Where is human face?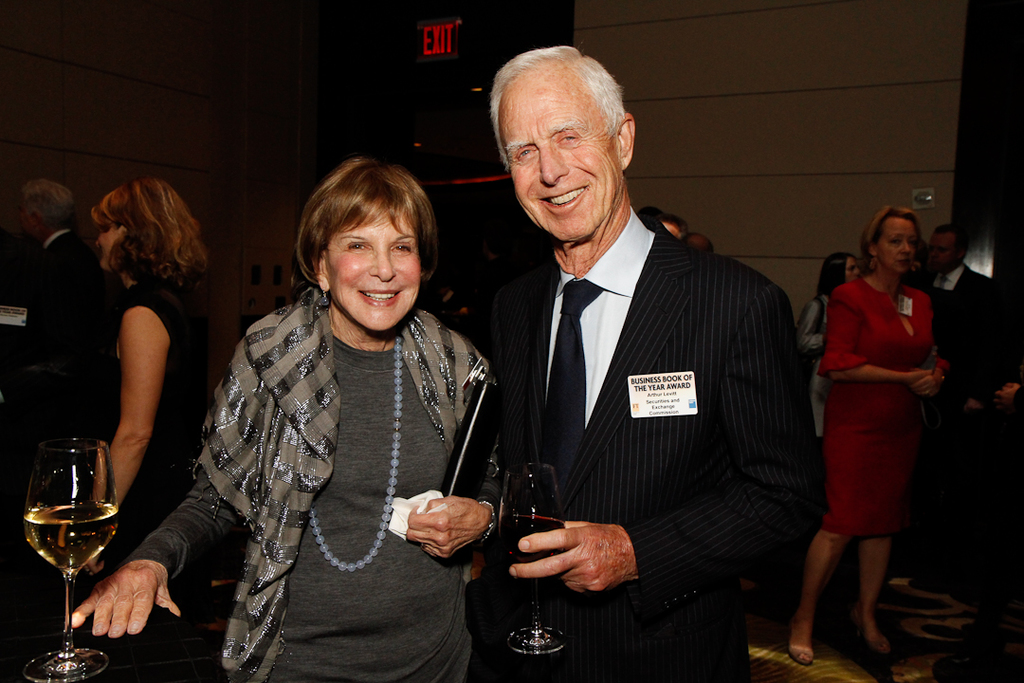
select_region(326, 208, 423, 334).
